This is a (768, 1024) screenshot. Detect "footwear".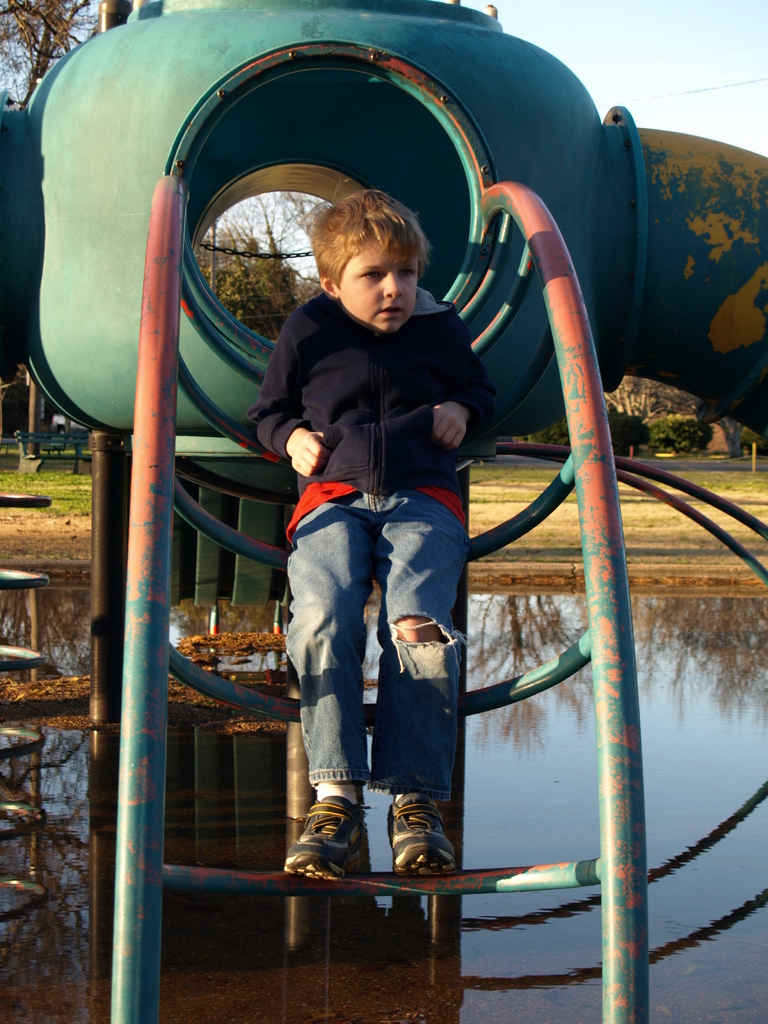
<bbox>282, 785, 374, 883</bbox>.
